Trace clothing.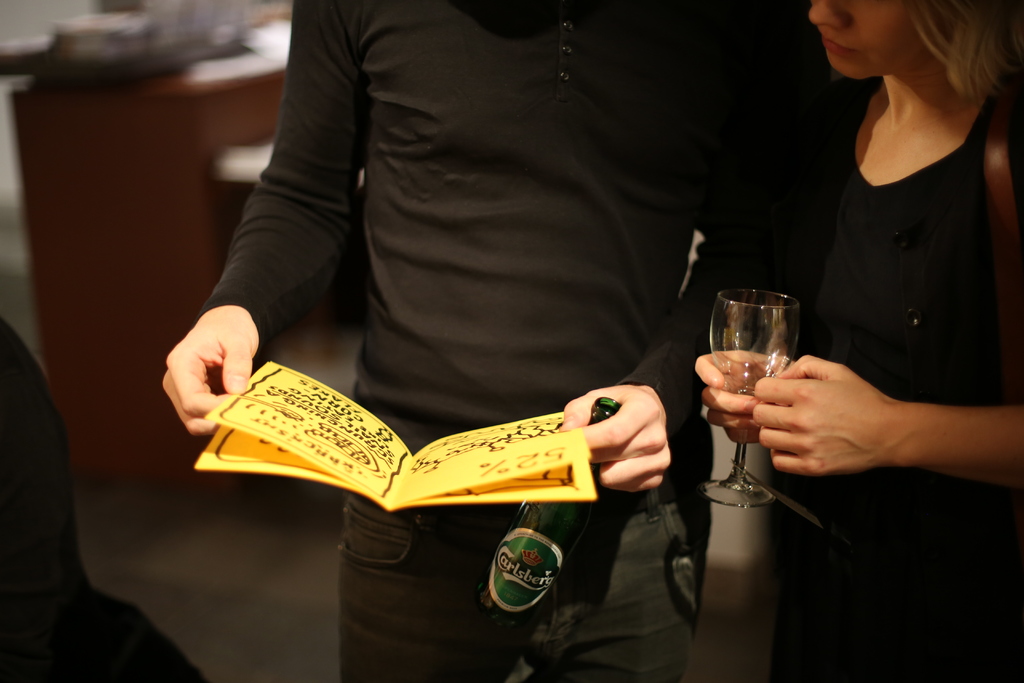
Traced to {"left": 163, "top": 0, "right": 812, "bottom": 635}.
